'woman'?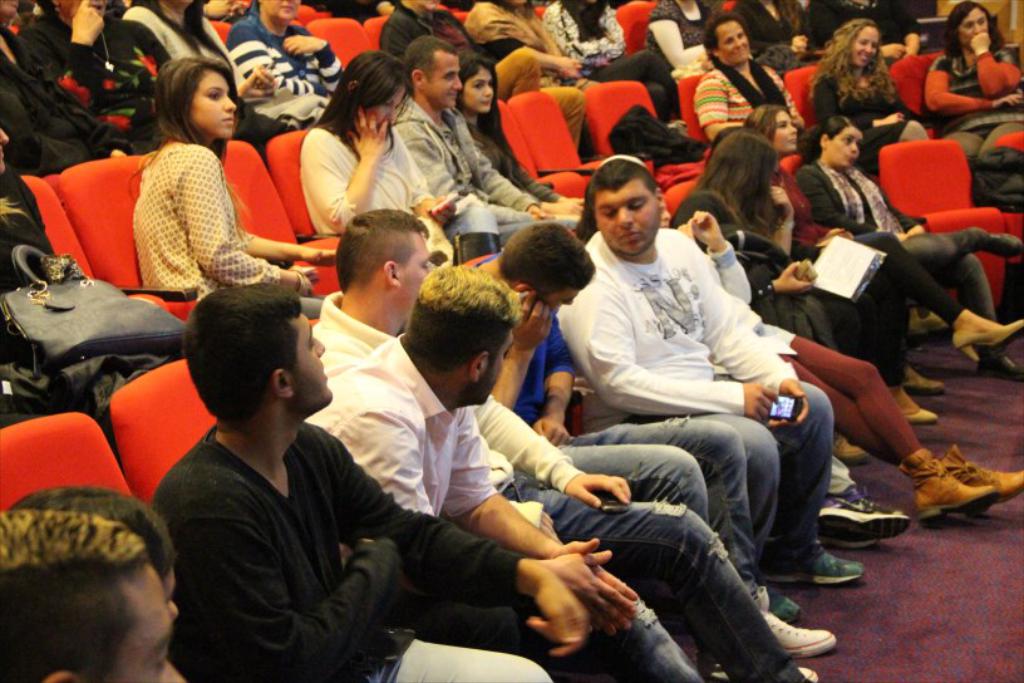
x1=225, y1=0, x2=350, y2=137
